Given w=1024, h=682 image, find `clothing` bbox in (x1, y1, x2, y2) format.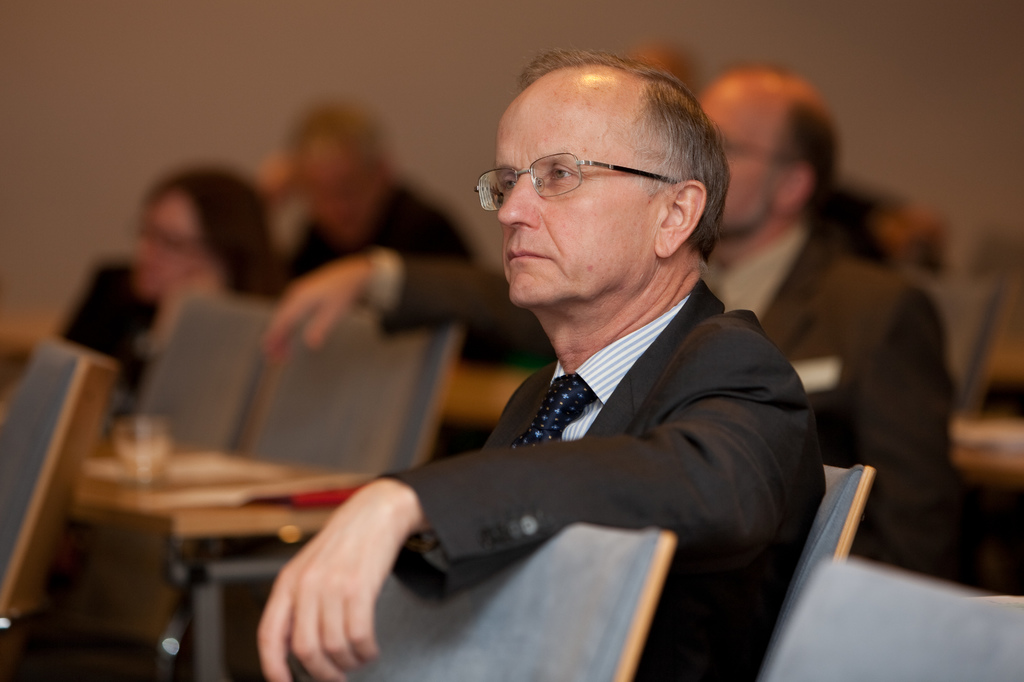
(260, 176, 476, 270).
